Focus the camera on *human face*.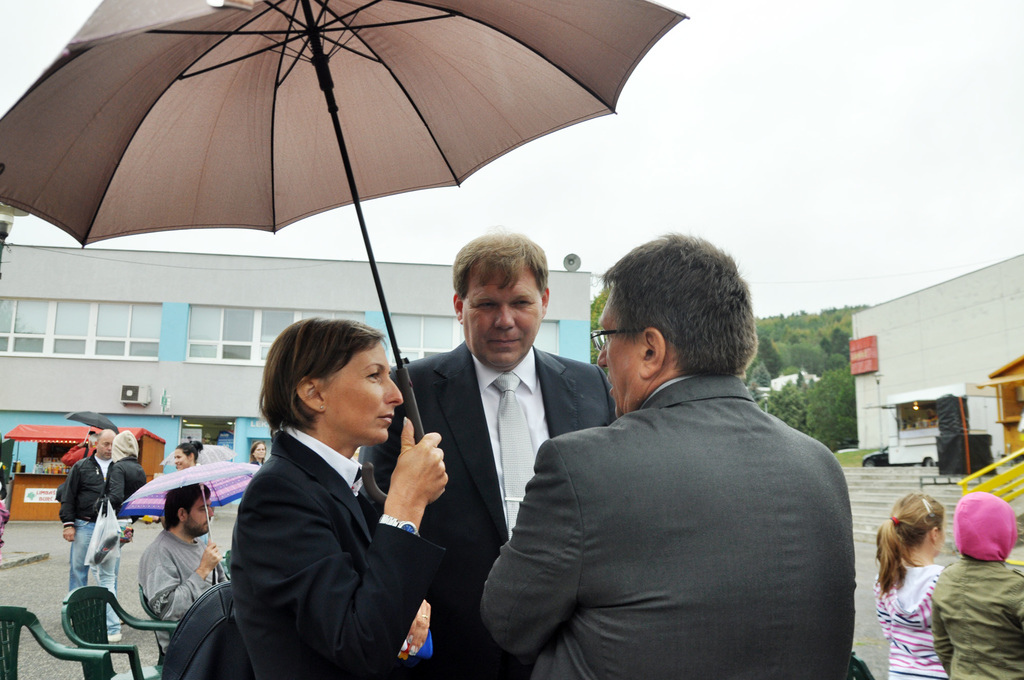
Focus region: [x1=191, y1=496, x2=214, y2=535].
